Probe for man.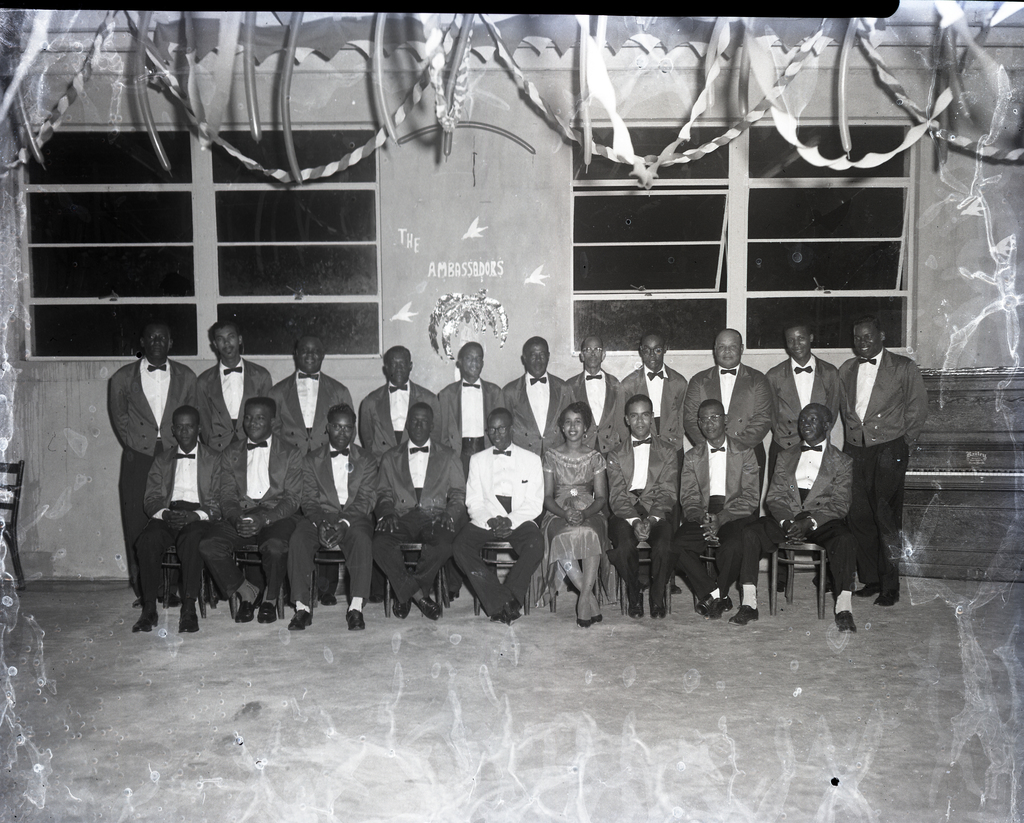
Probe result: (661,400,763,624).
